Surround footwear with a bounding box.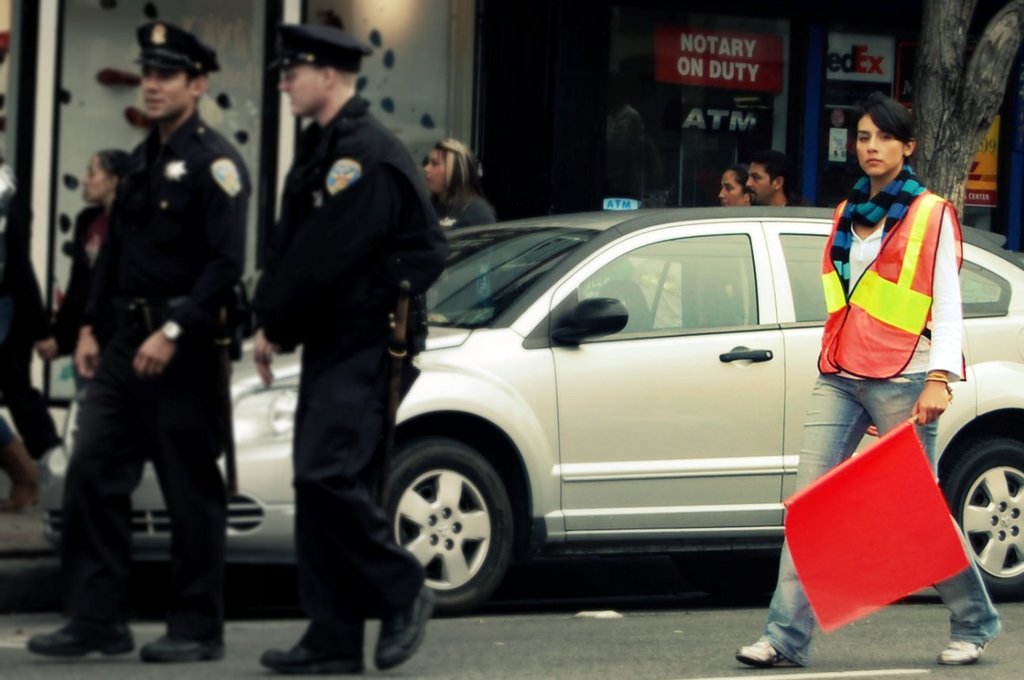
BBox(257, 620, 374, 674).
